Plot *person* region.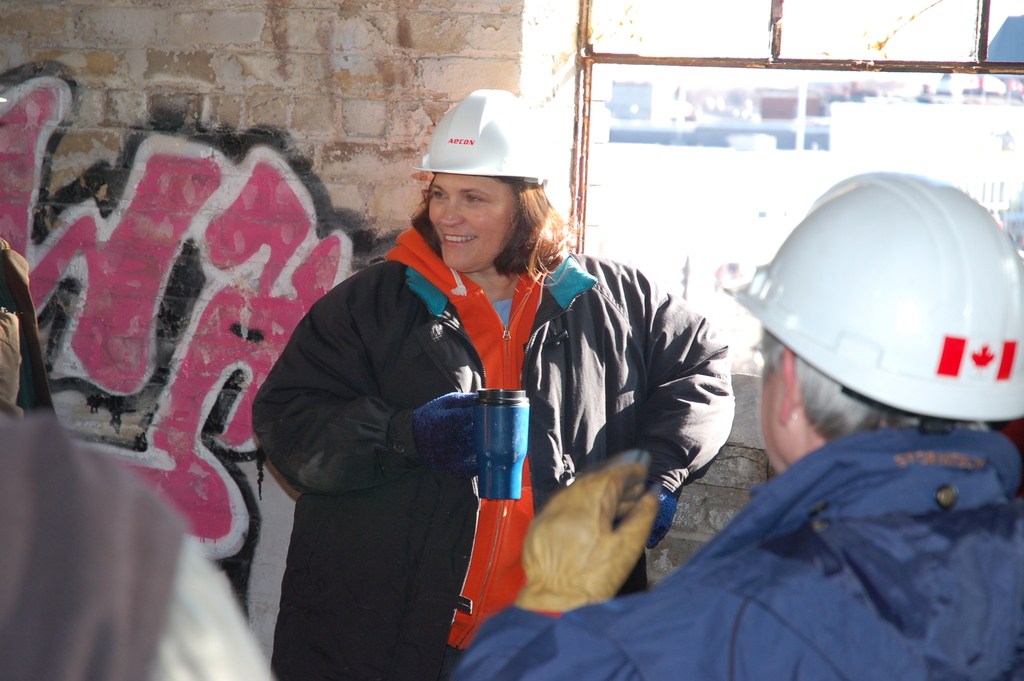
Plotted at Rect(451, 171, 1023, 680).
